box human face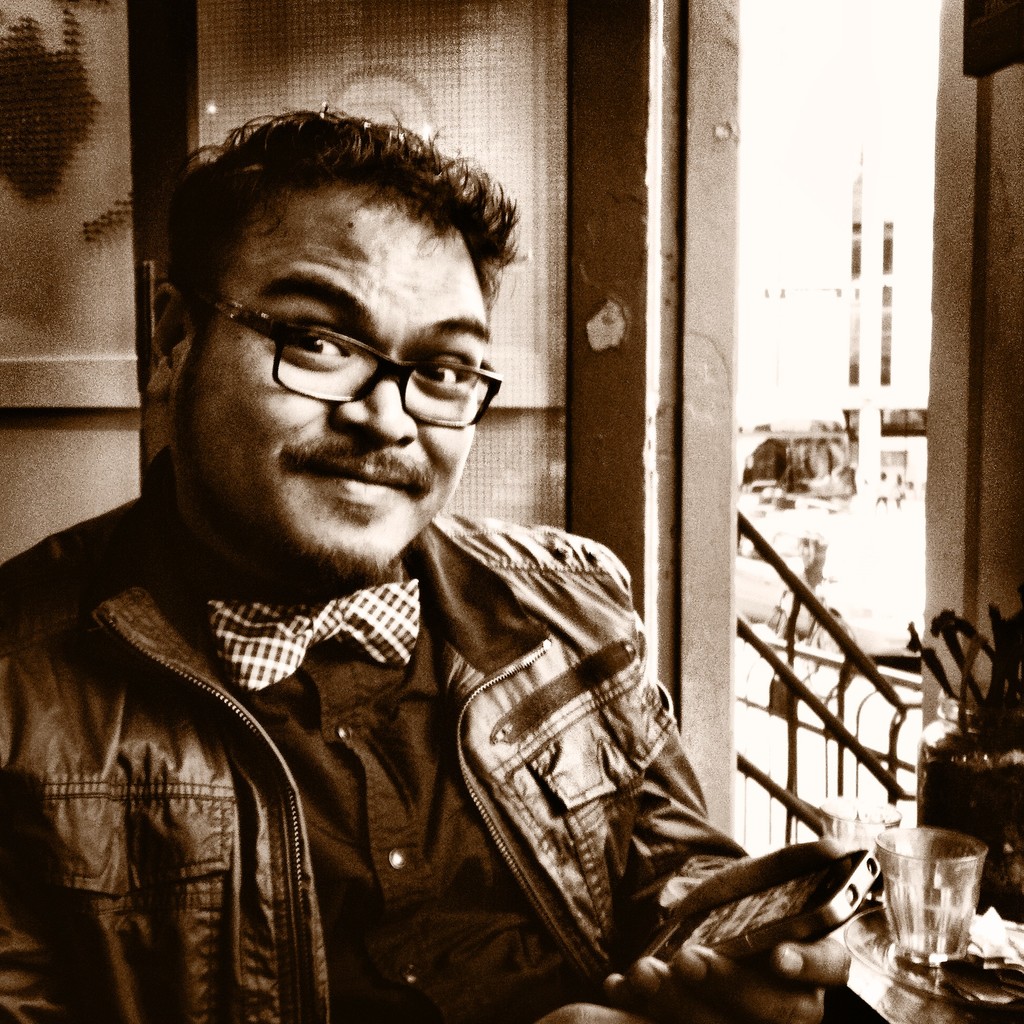
{"left": 158, "top": 189, "right": 488, "bottom": 580}
